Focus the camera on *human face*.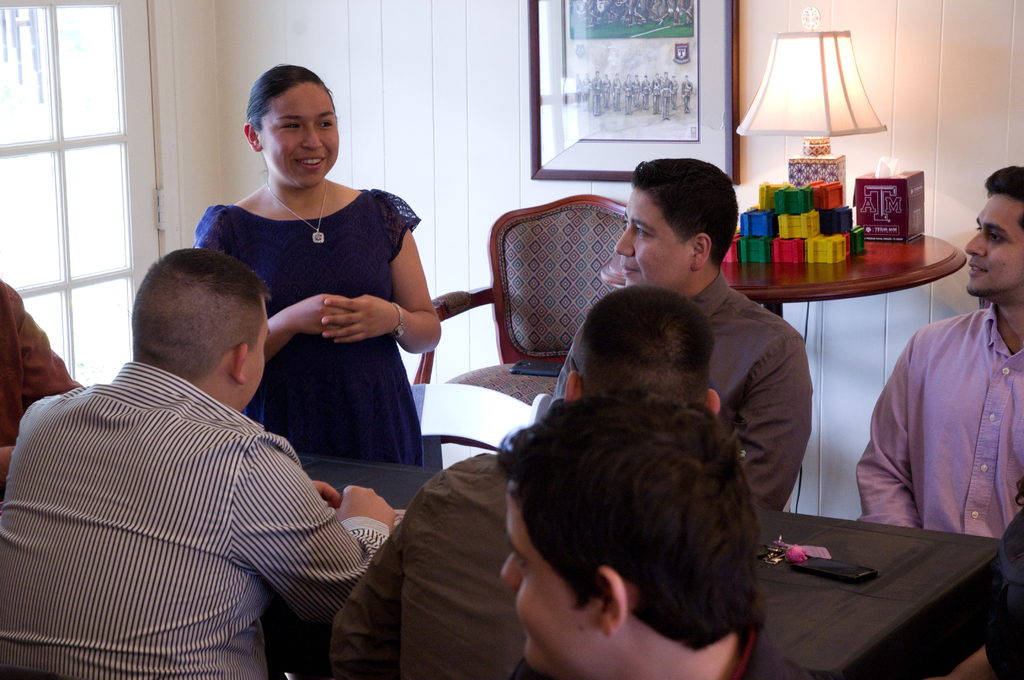
Focus region: detection(260, 81, 338, 186).
